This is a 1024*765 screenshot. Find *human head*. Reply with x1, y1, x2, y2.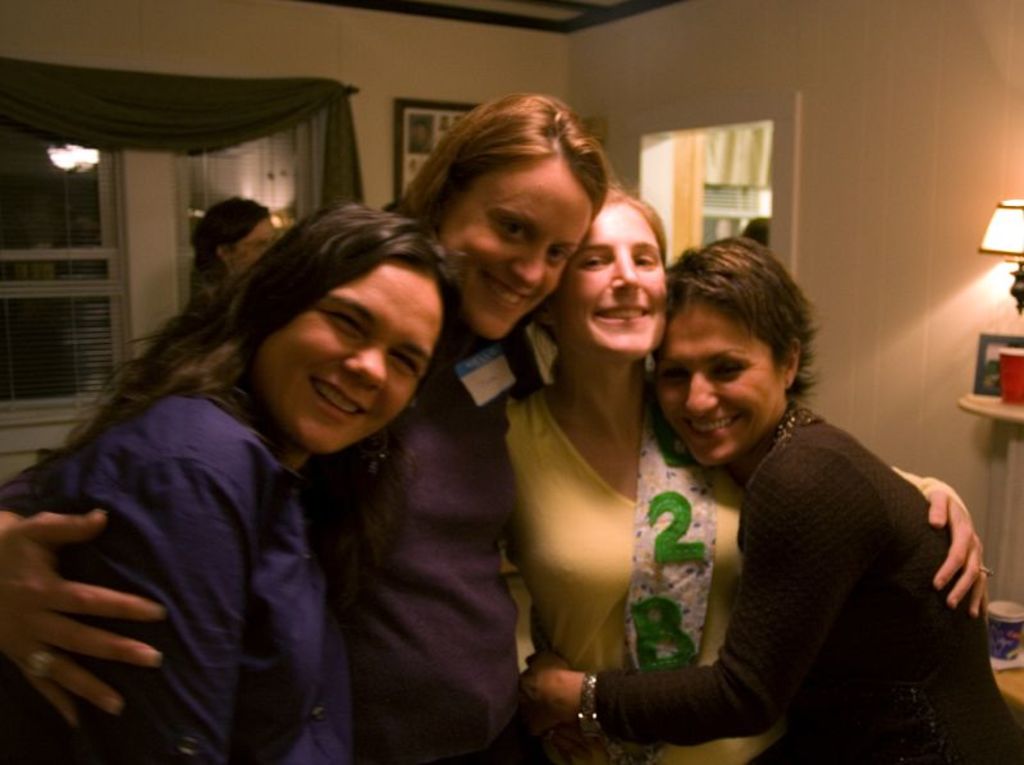
540, 182, 667, 363.
